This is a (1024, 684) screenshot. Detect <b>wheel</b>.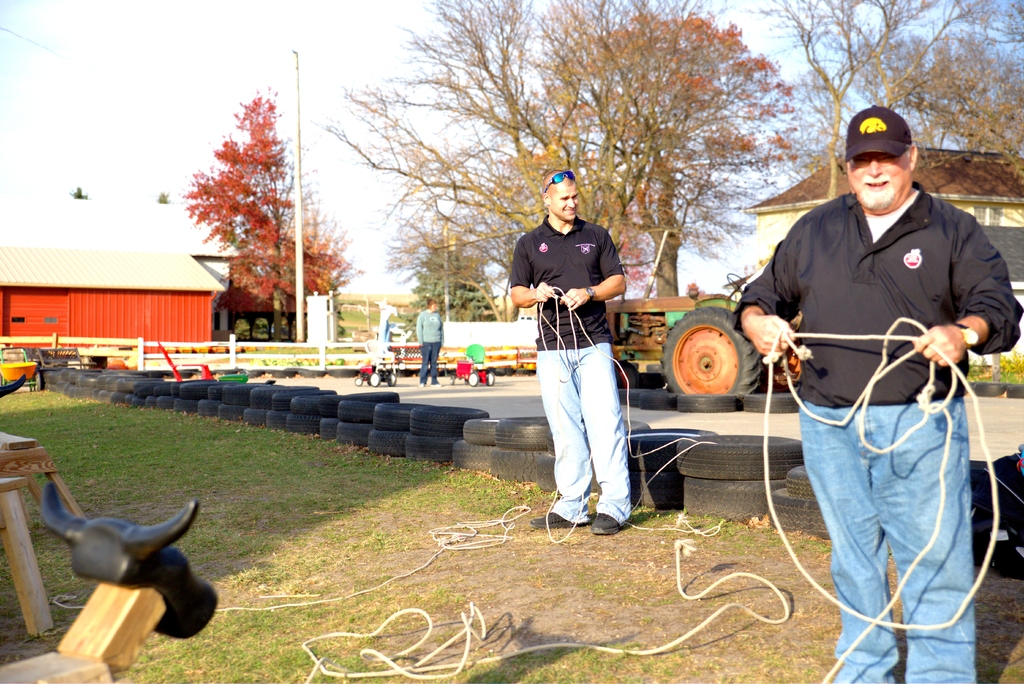
x1=665, y1=311, x2=768, y2=397.
